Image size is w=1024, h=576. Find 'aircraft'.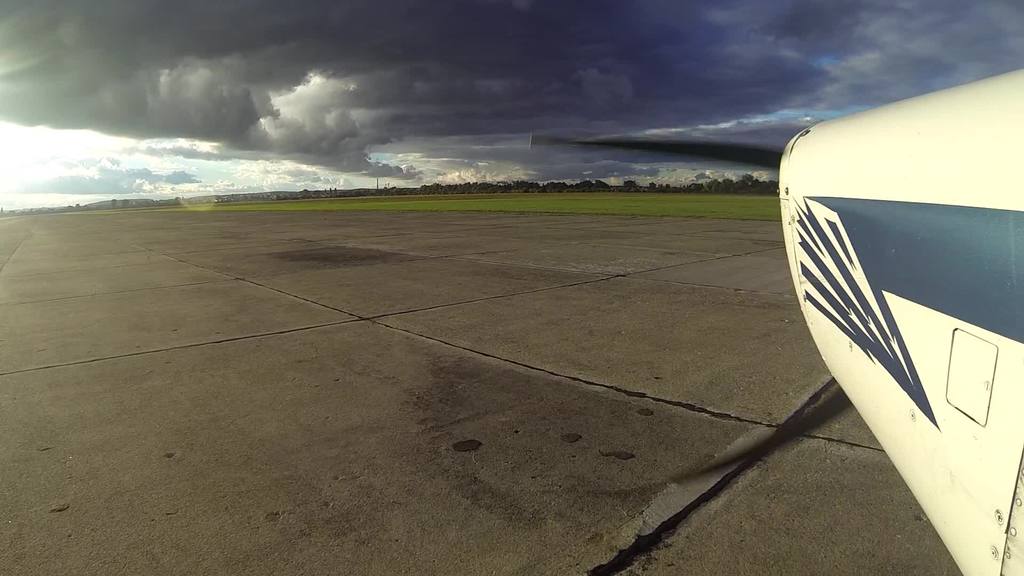
x1=529, y1=118, x2=1023, y2=575.
